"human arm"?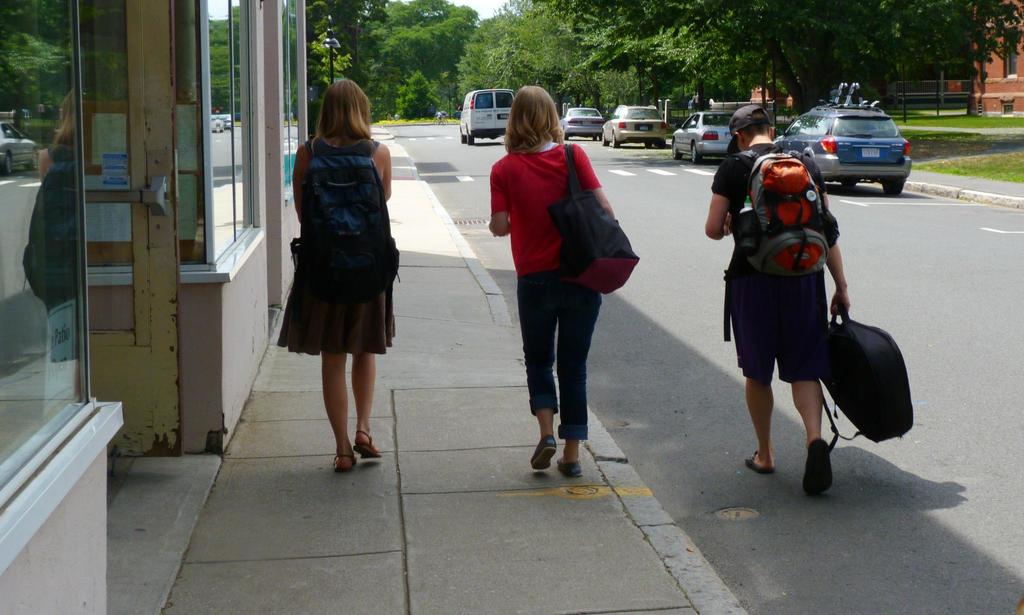
box=[383, 143, 394, 201]
